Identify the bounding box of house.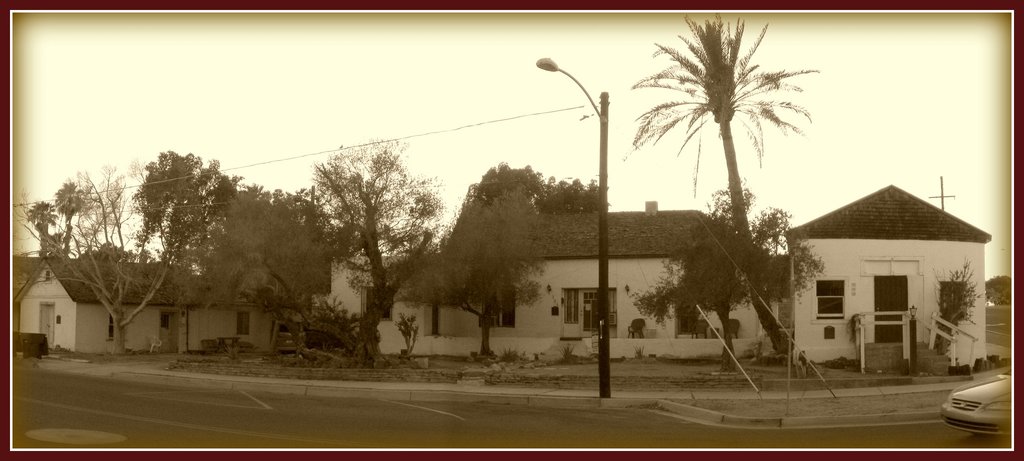
(left=785, top=163, right=993, bottom=367).
